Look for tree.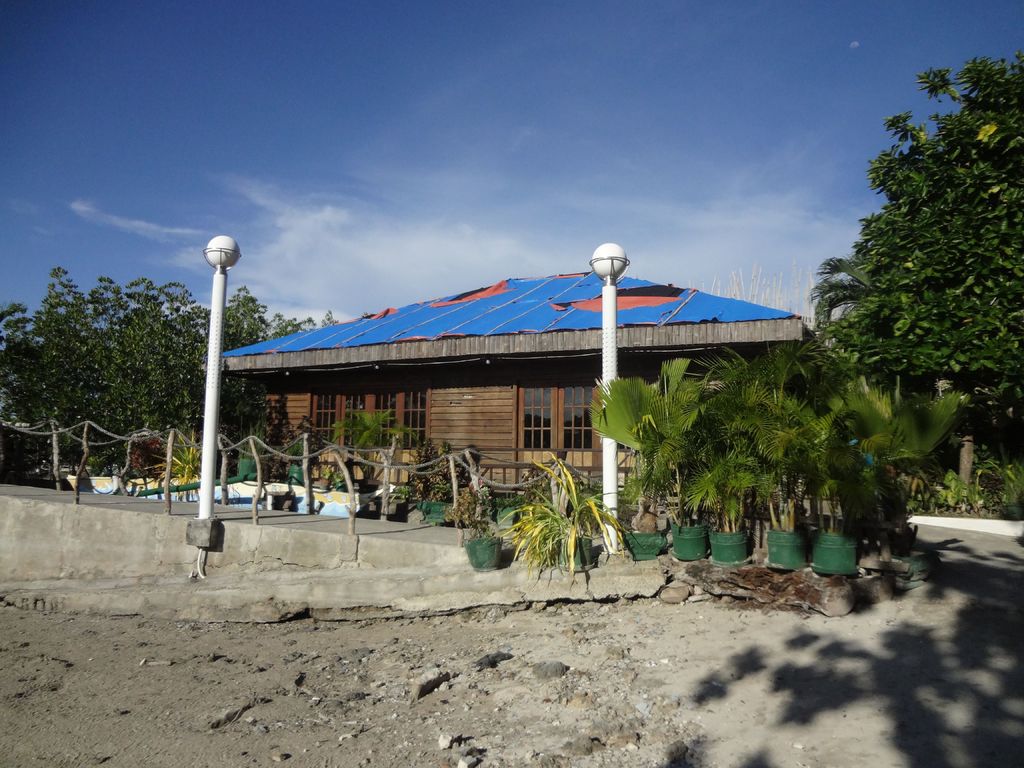
Found: 0:266:343:477.
